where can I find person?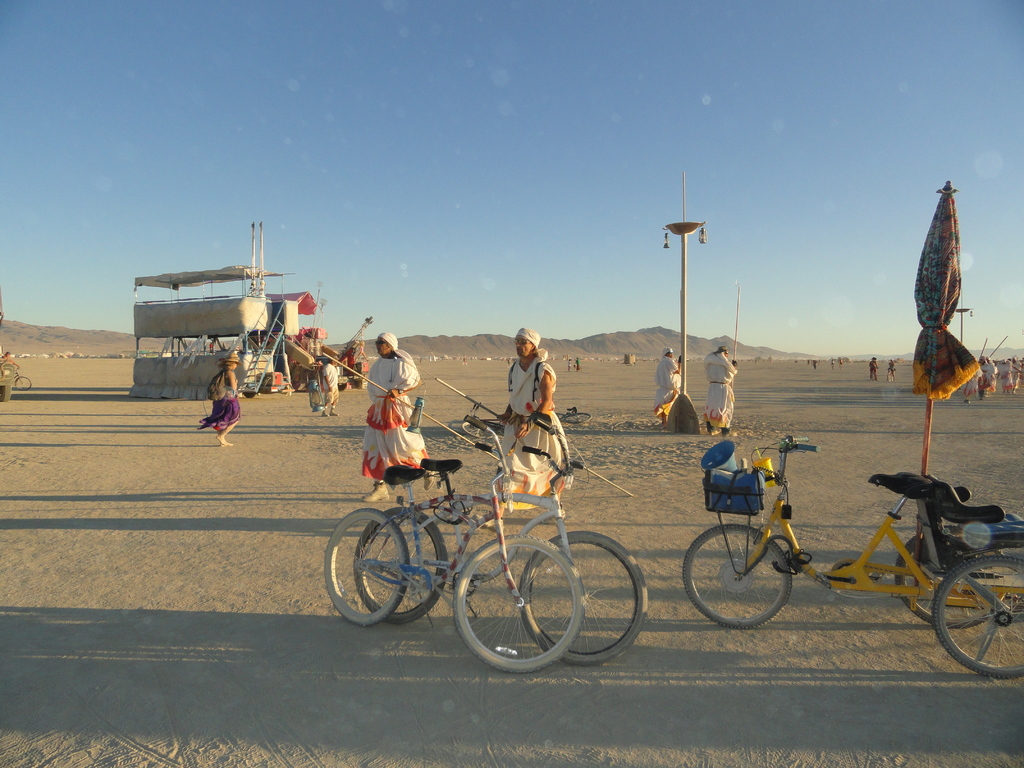
You can find it at (1006, 358, 1016, 396).
